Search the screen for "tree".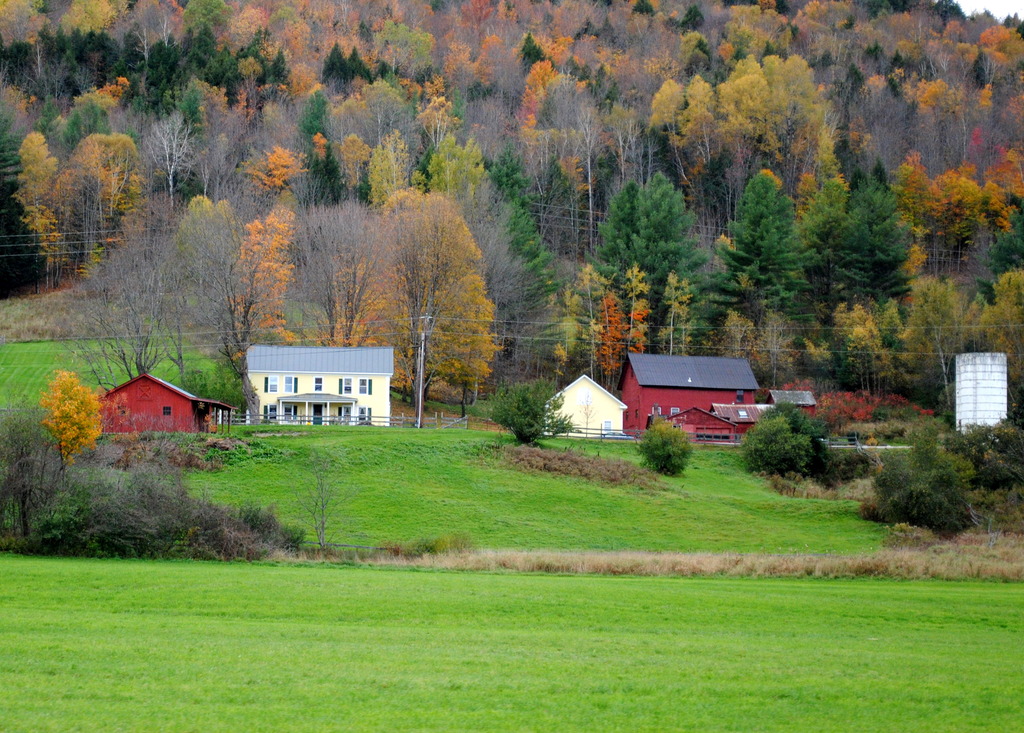
Found at BBox(980, 173, 1023, 266).
